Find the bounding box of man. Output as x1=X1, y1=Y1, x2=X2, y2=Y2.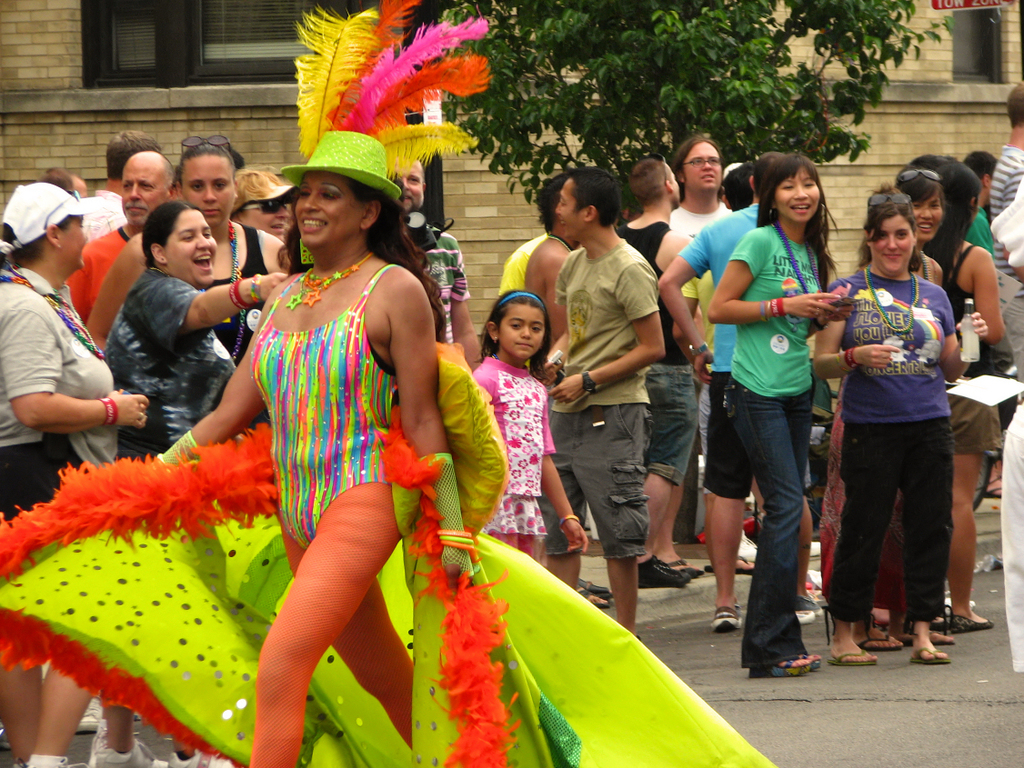
x1=658, y1=147, x2=826, y2=634.
